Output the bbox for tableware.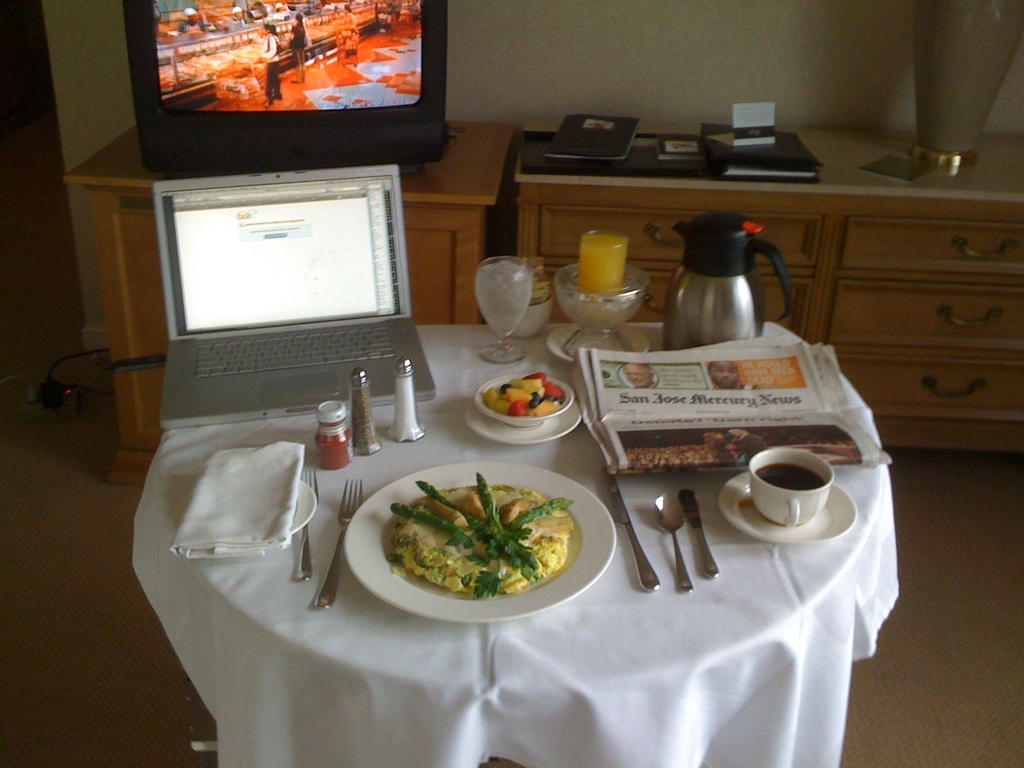
[555,268,653,358].
